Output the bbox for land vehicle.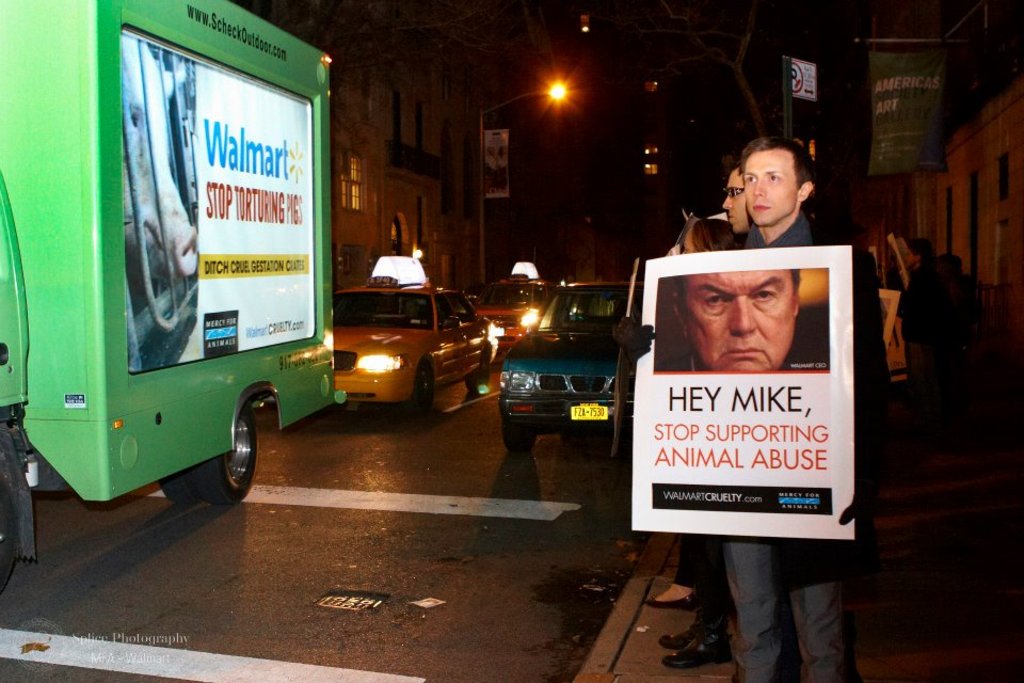
(x1=19, y1=0, x2=368, y2=541).
